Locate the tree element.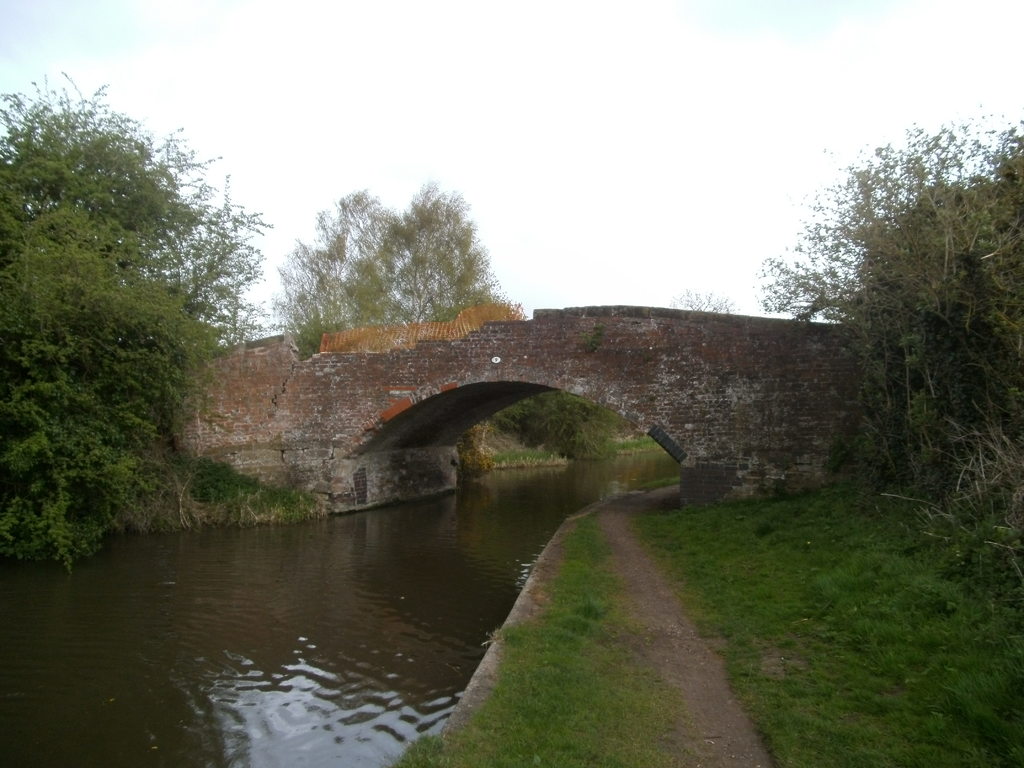
Element bbox: select_region(269, 182, 408, 349).
